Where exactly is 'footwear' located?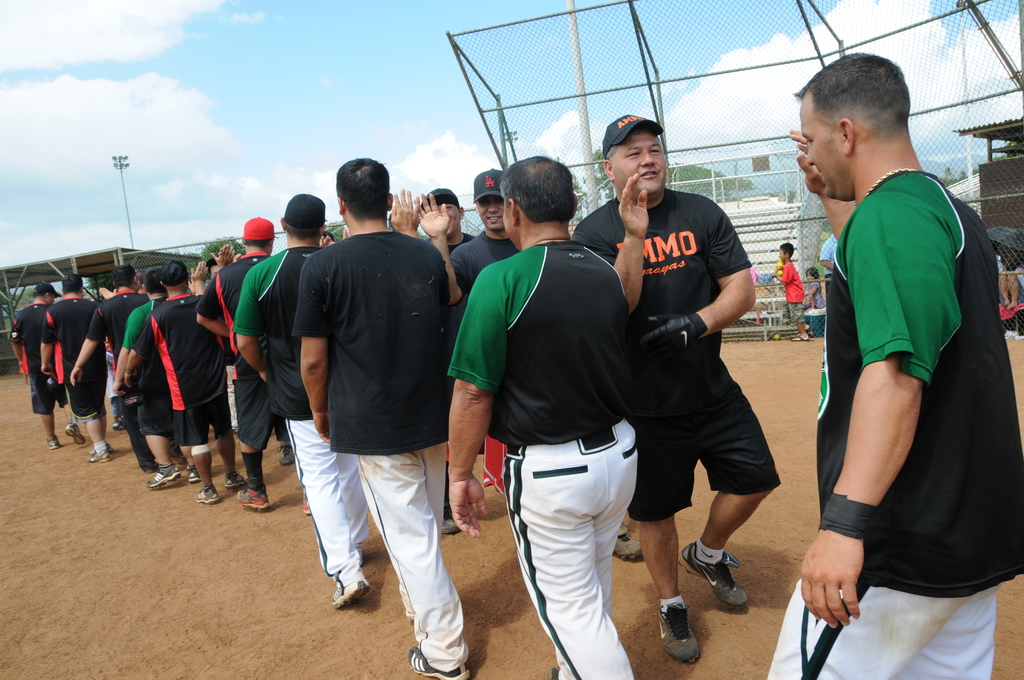
Its bounding box is box=[193, 483, 216, 503].
